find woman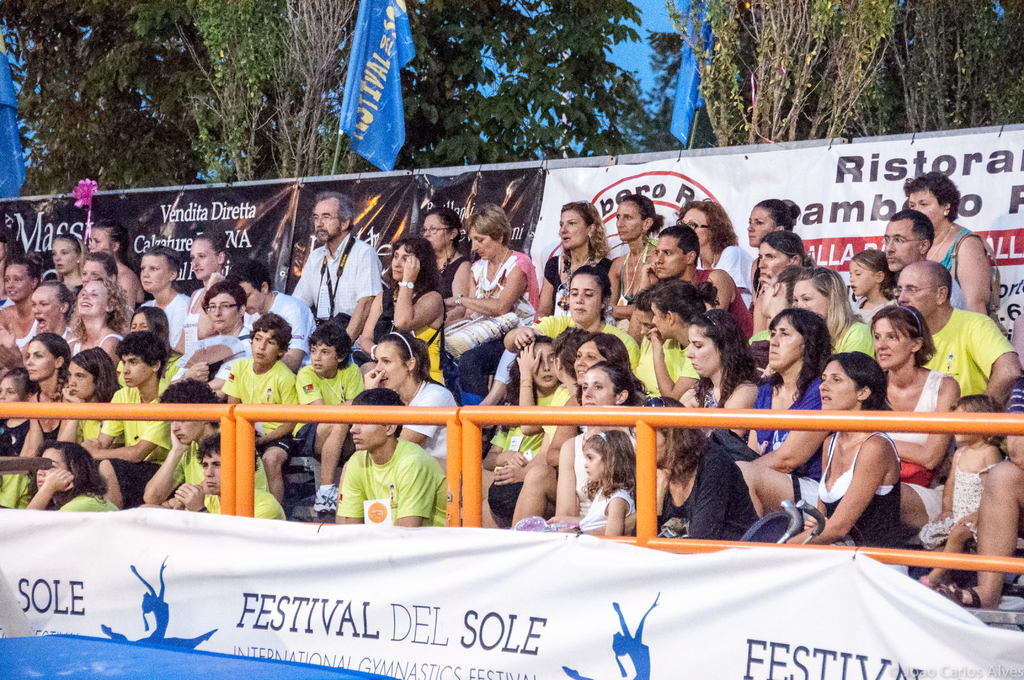
BBox(899, 166, 1006, 320)
